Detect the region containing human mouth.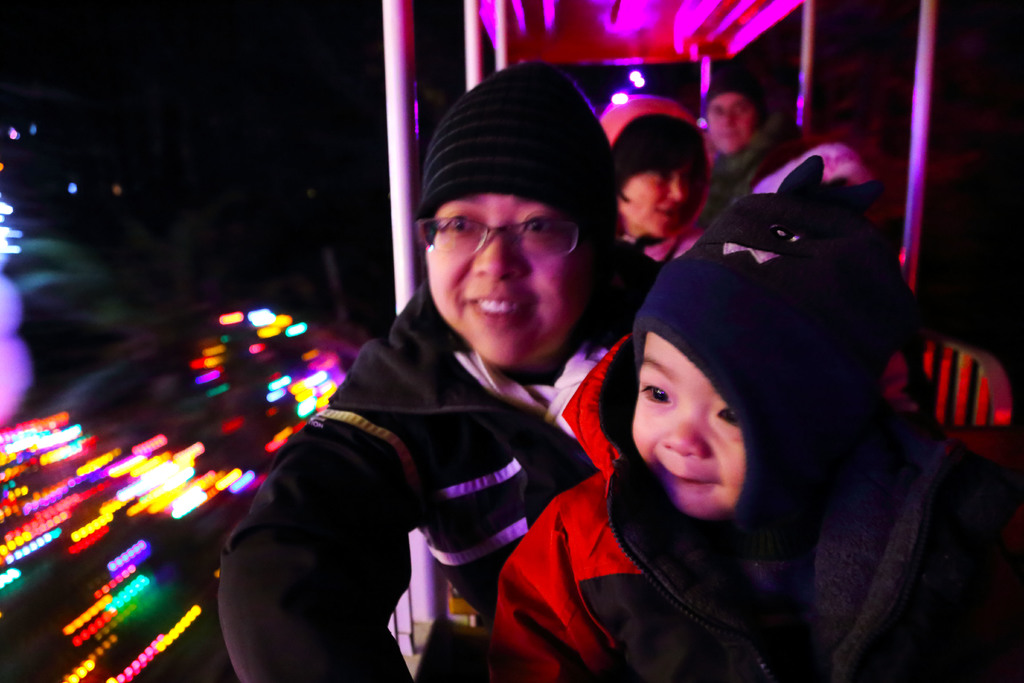
Rect(721, 133, 738, 145).
